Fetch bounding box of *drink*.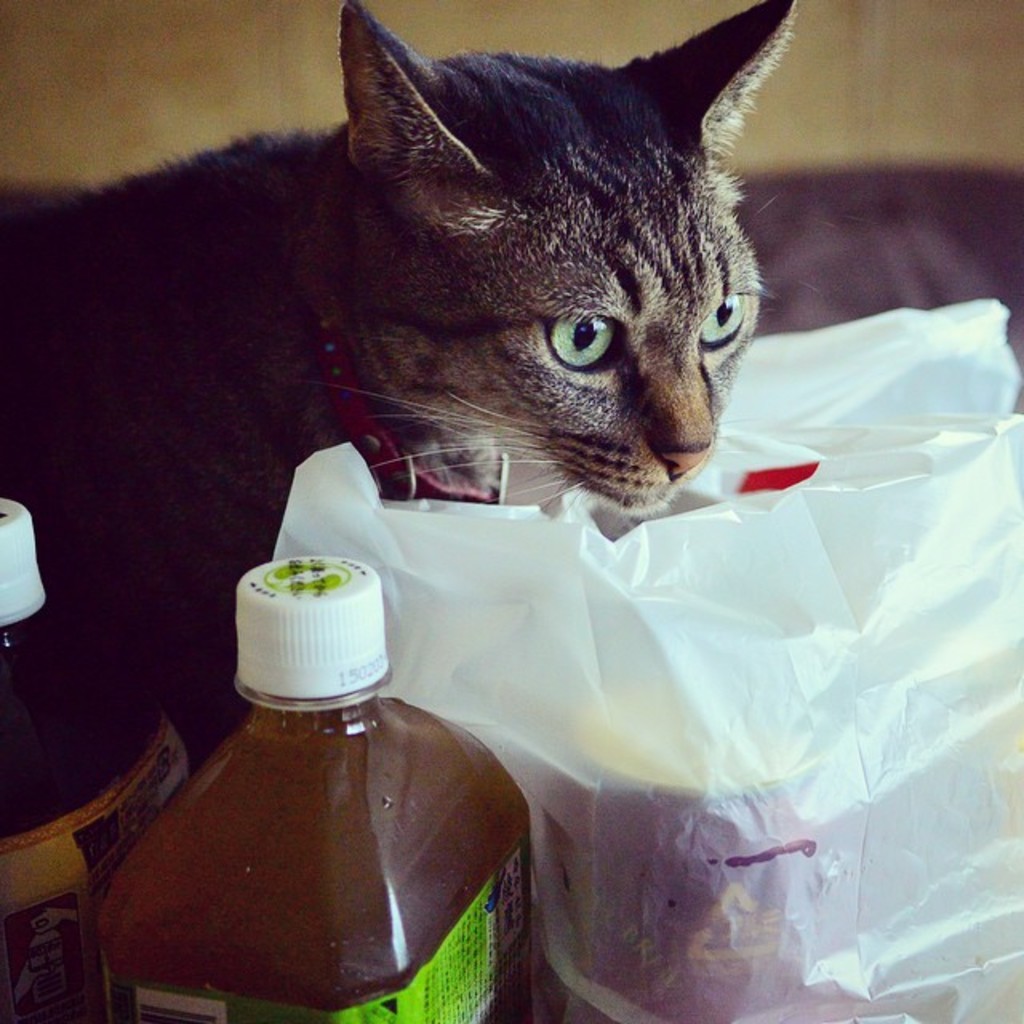
Bbox: <region>130, 579, 498, 1023</region>.
